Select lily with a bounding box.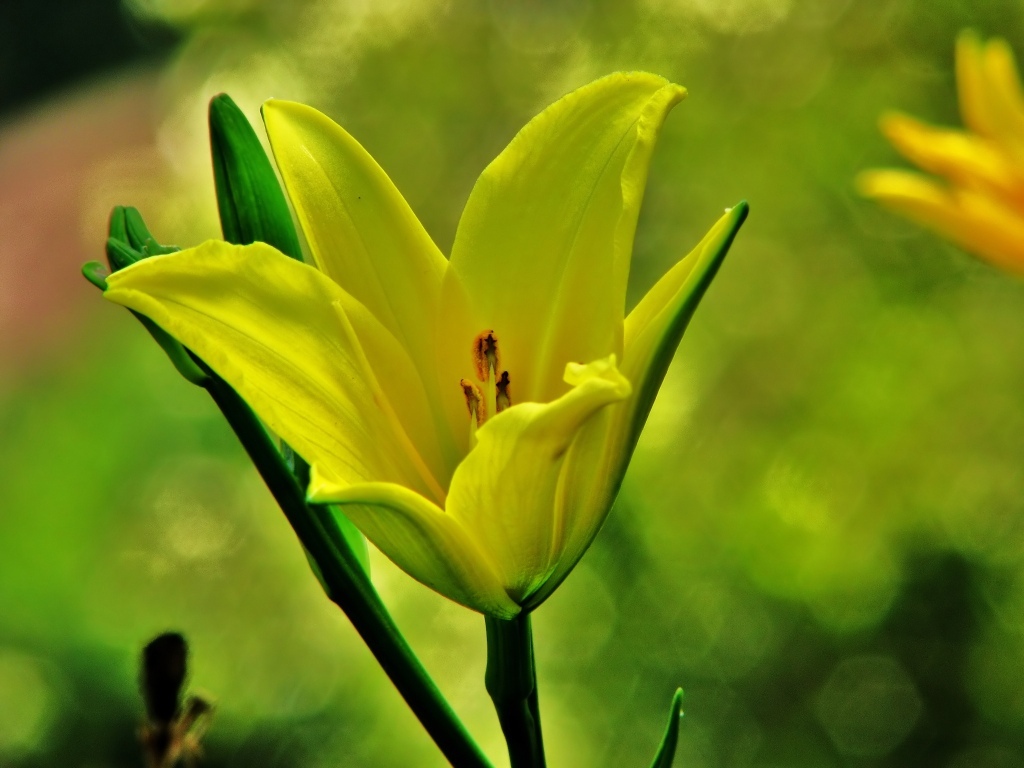
left=99, top=69, right=749, bottom=622.
